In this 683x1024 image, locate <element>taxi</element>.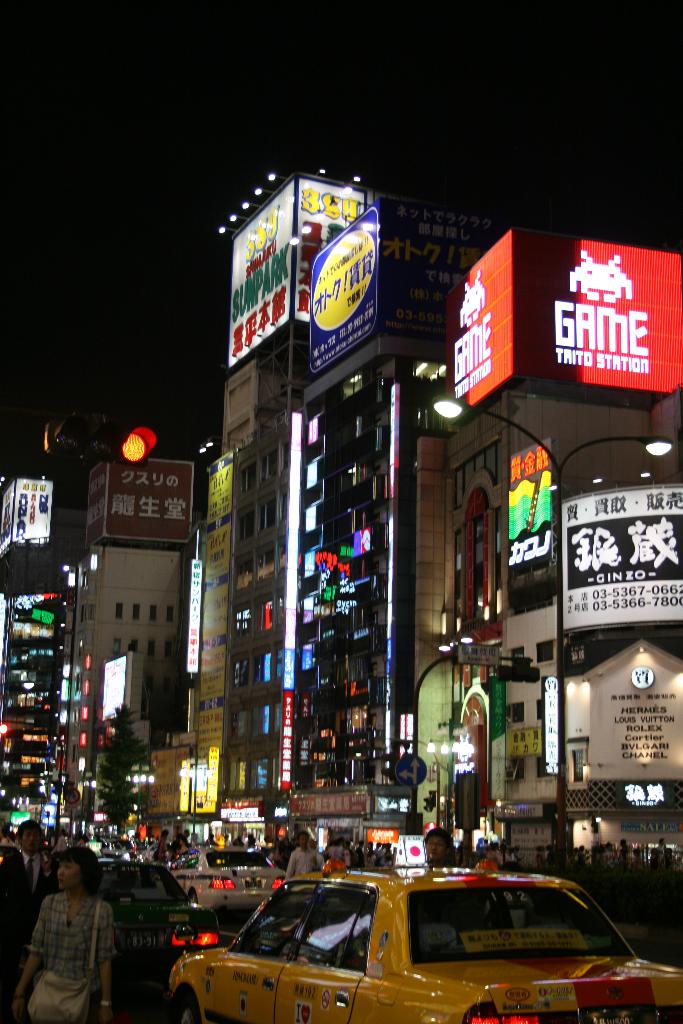
Bounding box: (x1=145, y1=863, x2=661, y2=1023).
